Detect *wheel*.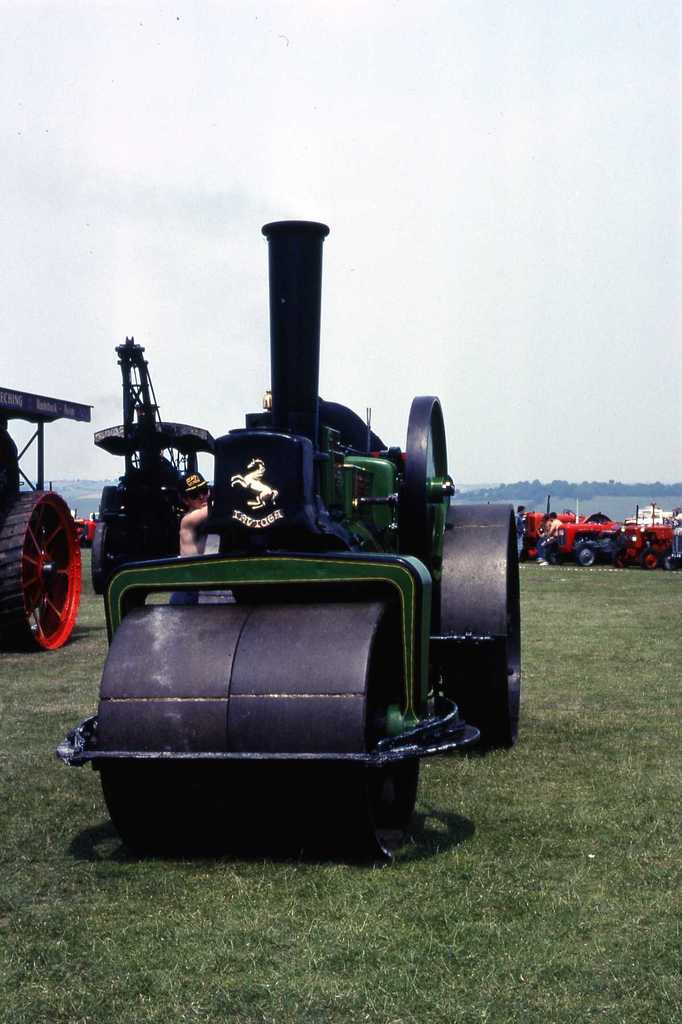
Detected at x1=645 y1=550 x2=658 y2=567.
